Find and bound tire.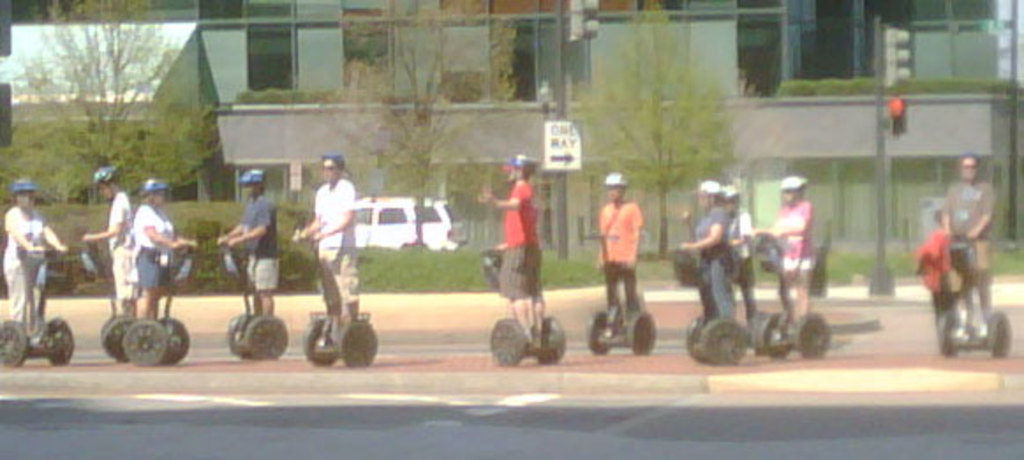
Bound: l=767, t=321, r=791, b=358.
